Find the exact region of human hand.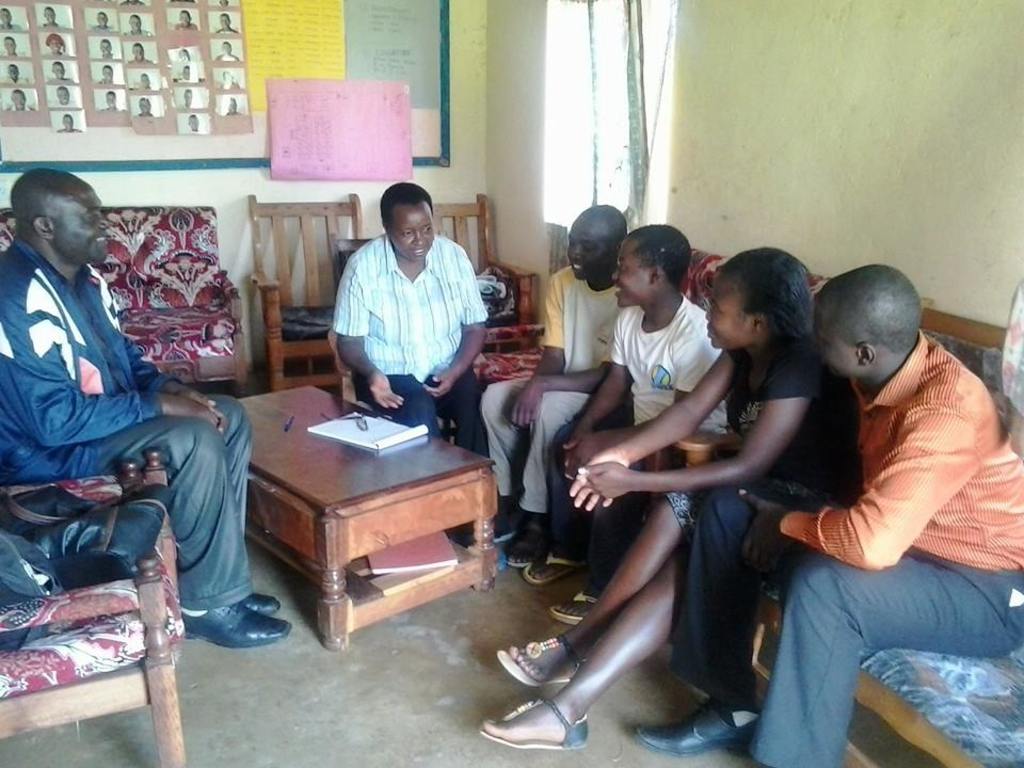
Exact region: 417,373,454,400.
